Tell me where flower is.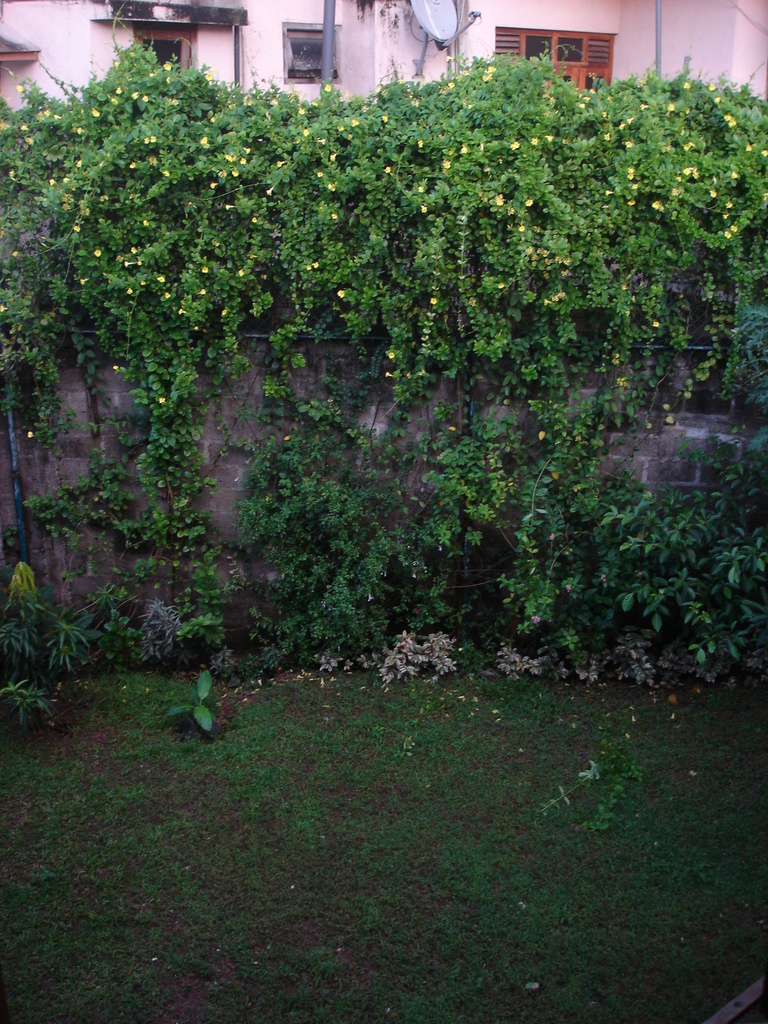
flower is at <bbox>420, 204, 427, 211</bbox>.
